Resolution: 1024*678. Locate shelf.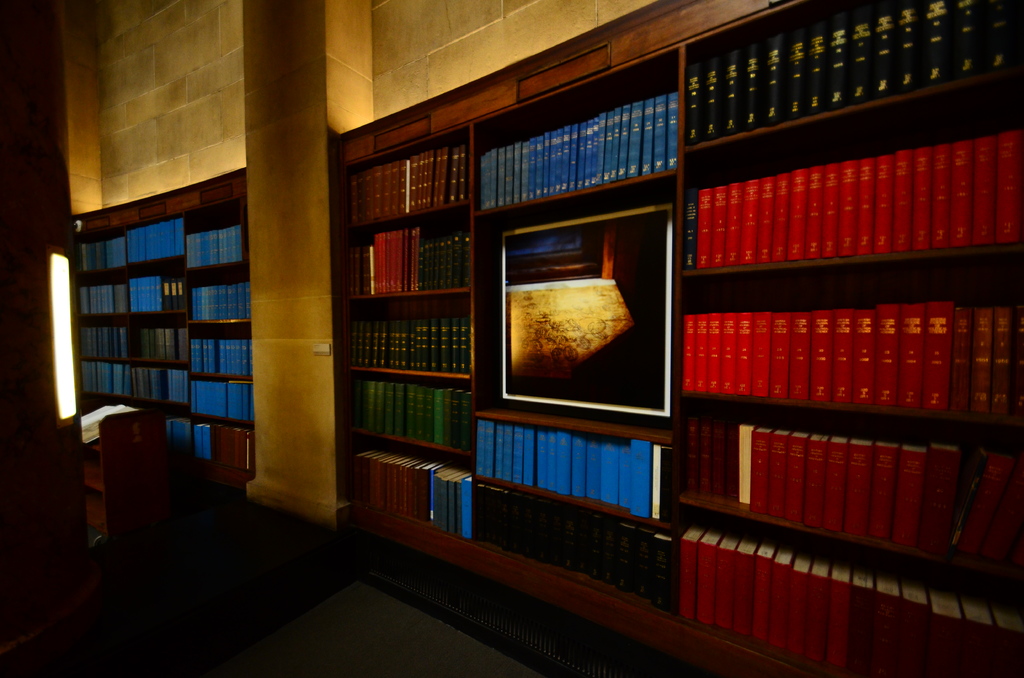
60, 241, 103, 278.
